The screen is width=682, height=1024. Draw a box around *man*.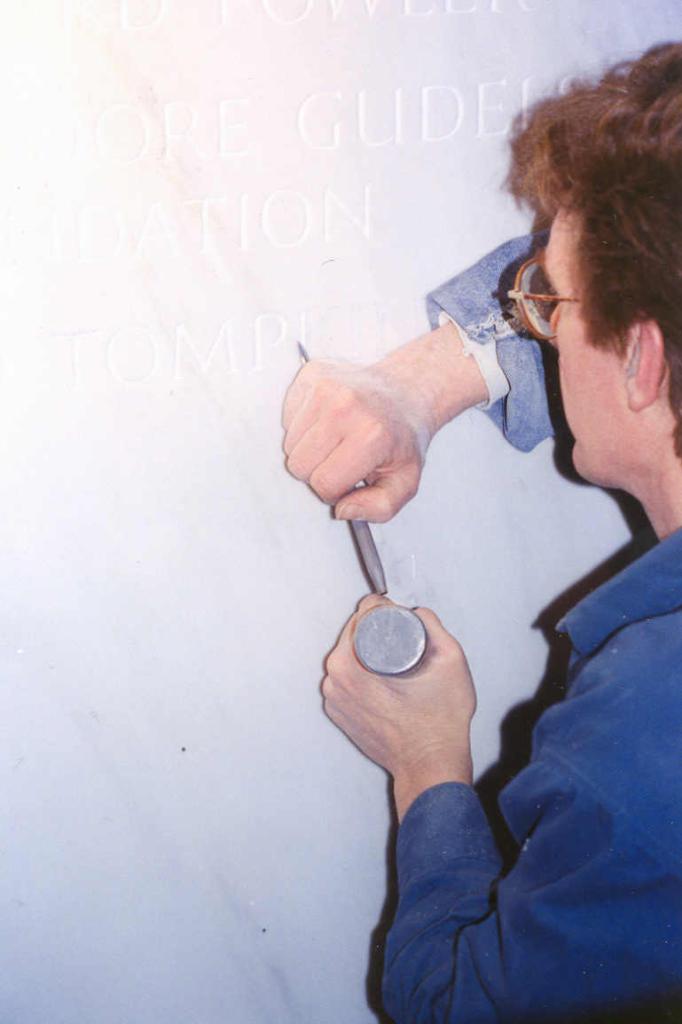
region(247, 94, 667, 1023).
